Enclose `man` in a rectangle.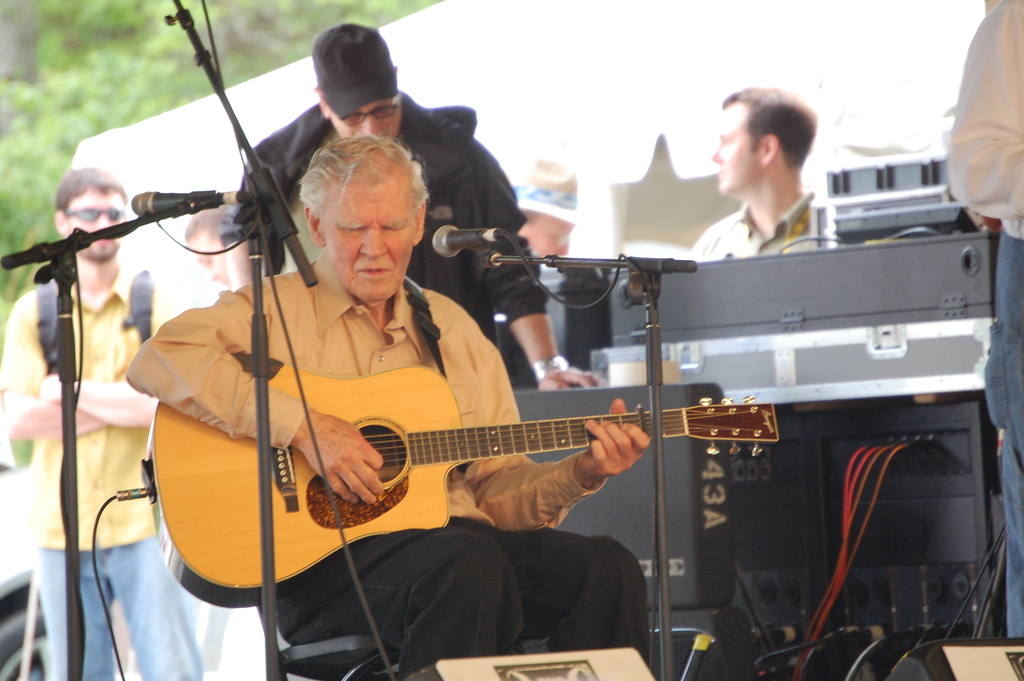
left=214, top=22, right=609, bottom=390.
